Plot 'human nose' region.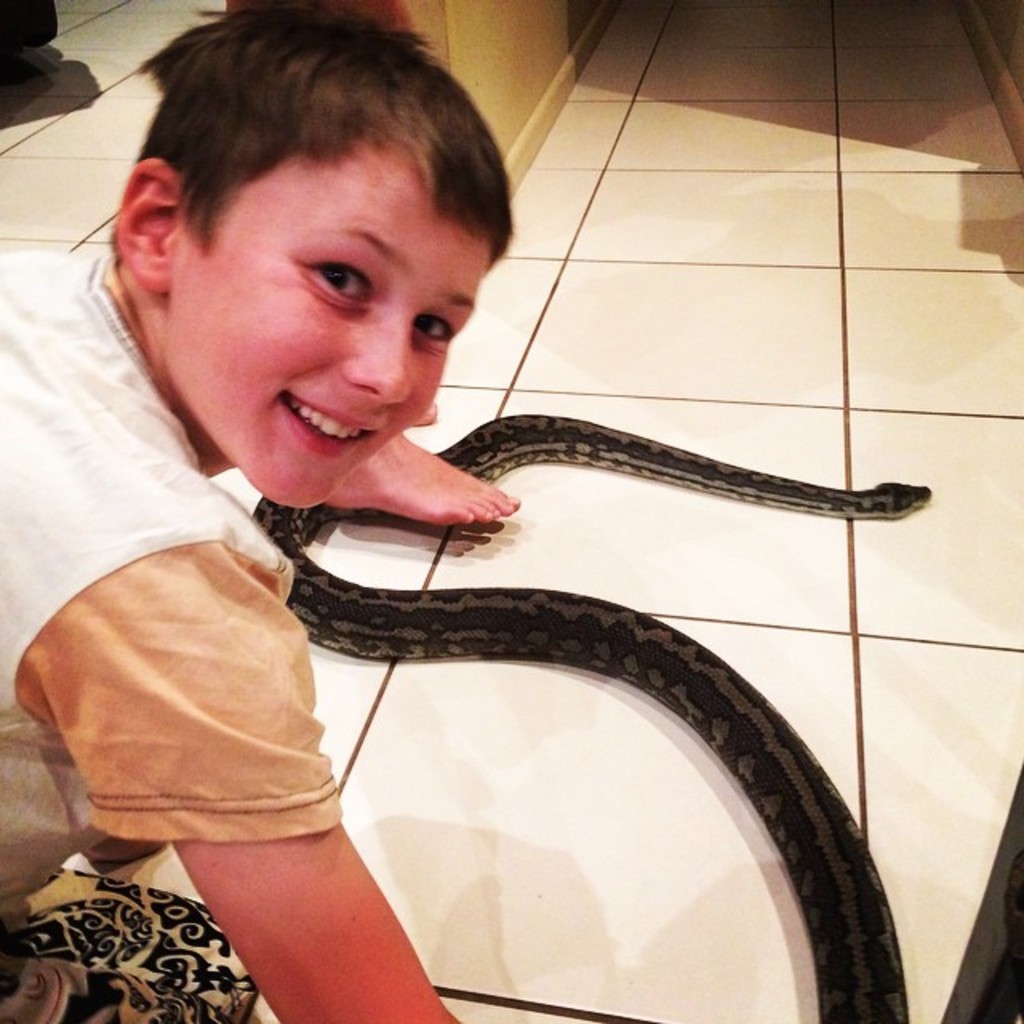
Plotted at select_region(338, 298, 413, 410).
